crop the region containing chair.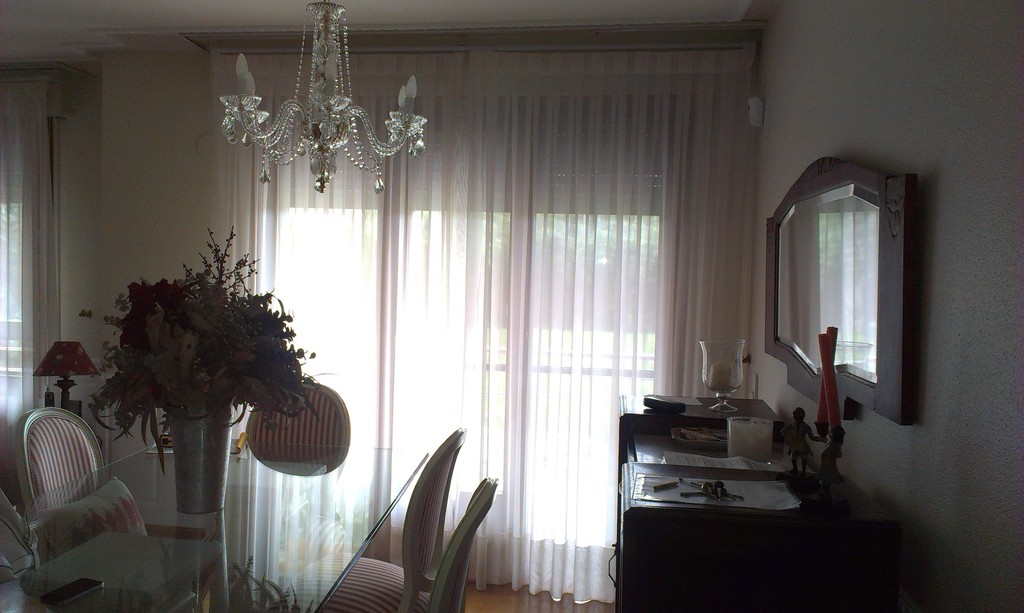
Crop region: (246,378,353,442).
